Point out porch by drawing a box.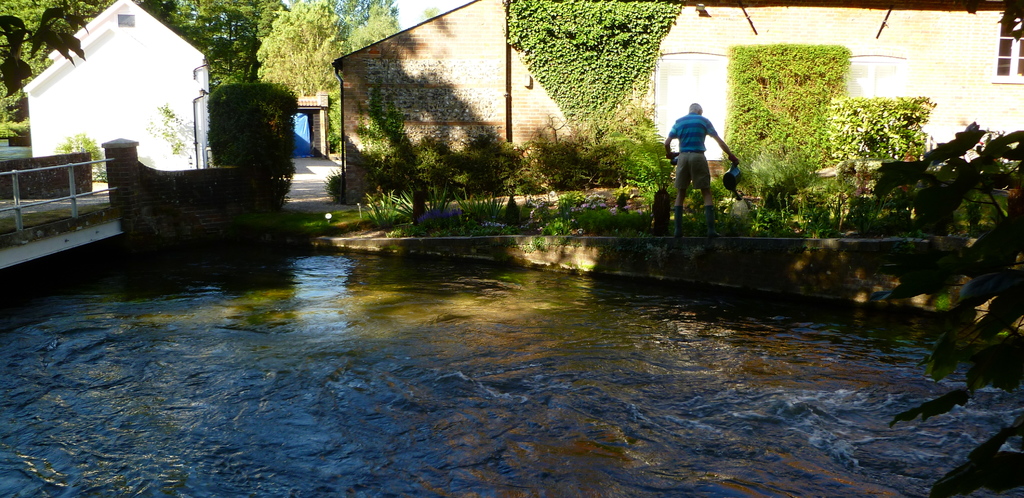
330,0,1023,174.
